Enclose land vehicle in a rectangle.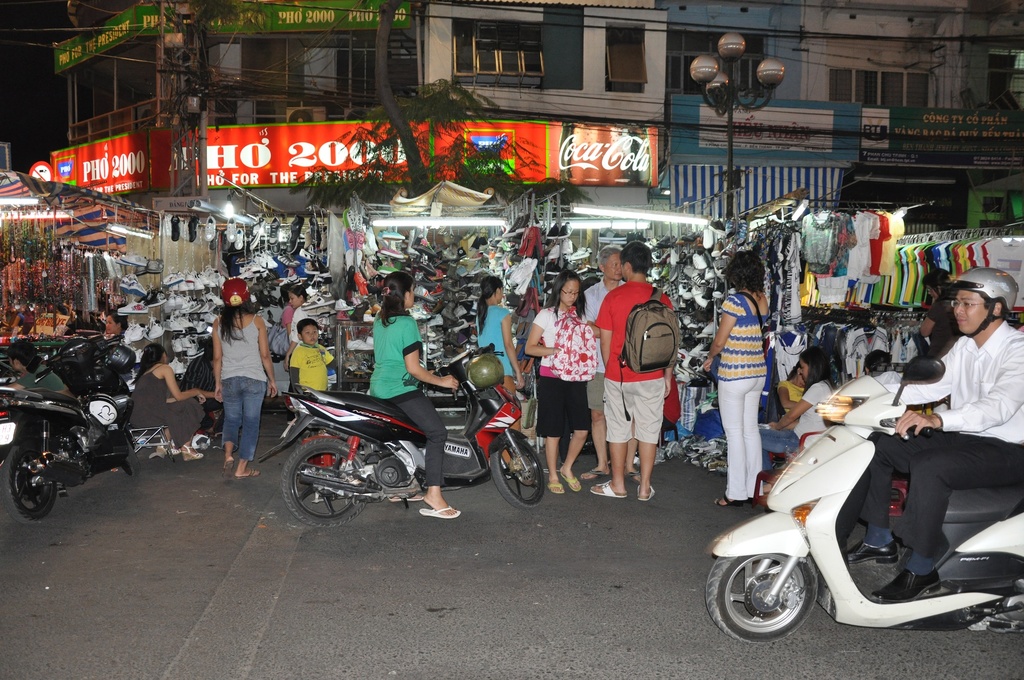
rect(259, 339, 545, 524).
